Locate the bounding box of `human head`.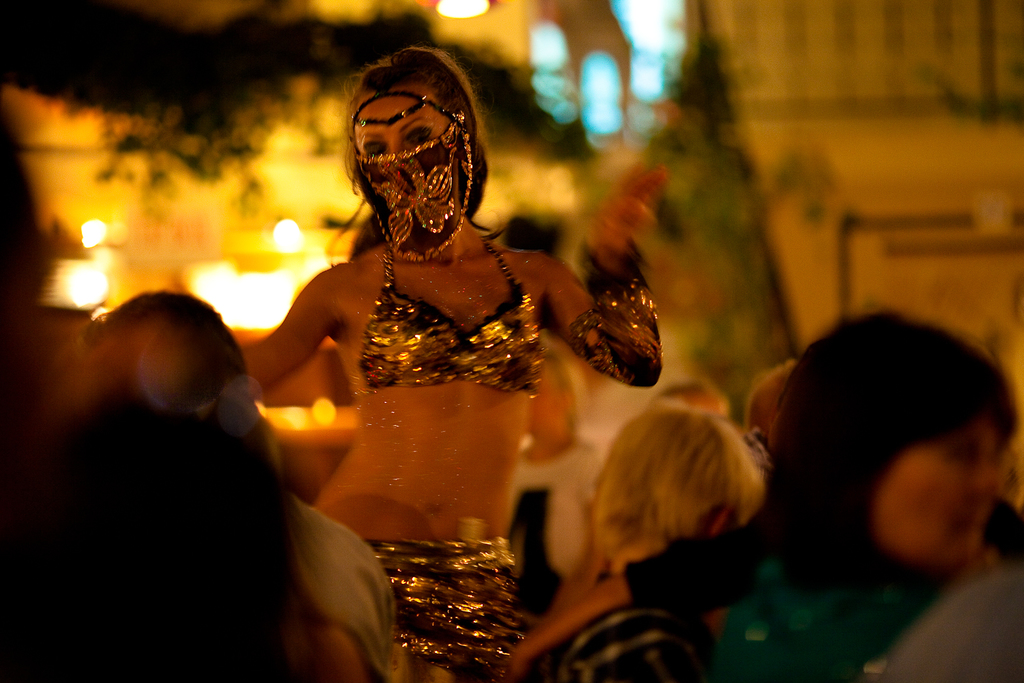
Bounding box: (x1=578, y1=415, x2=767, y2=583).
